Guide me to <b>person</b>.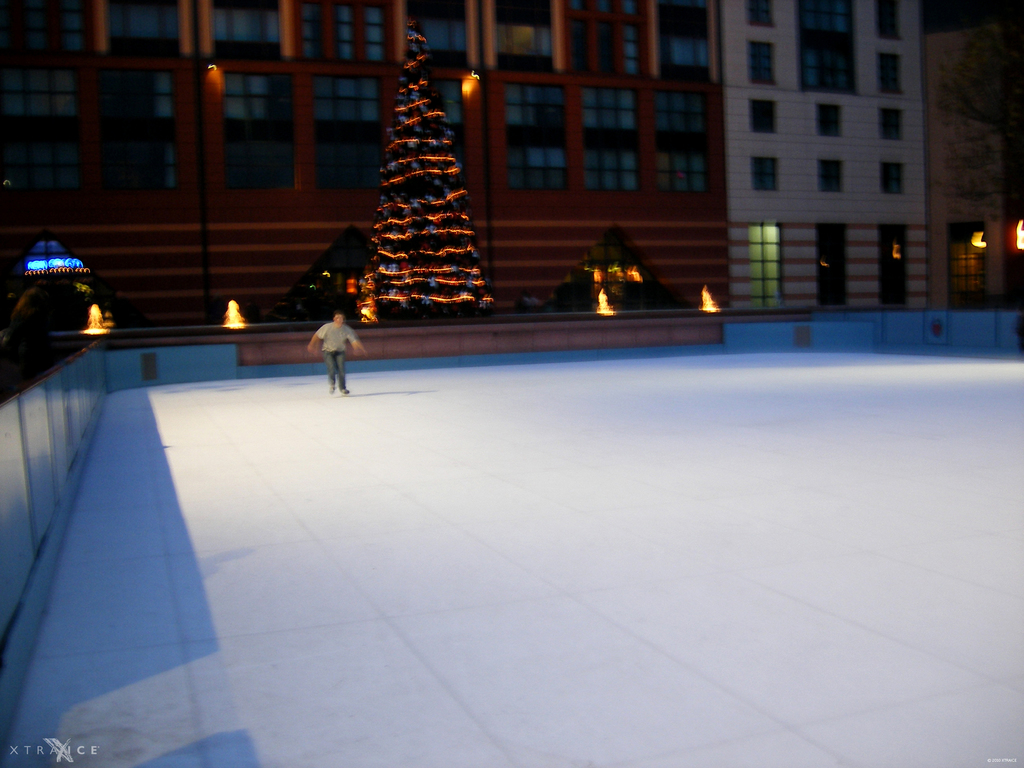
Guidance: rect(302, 310, 362, 396).
